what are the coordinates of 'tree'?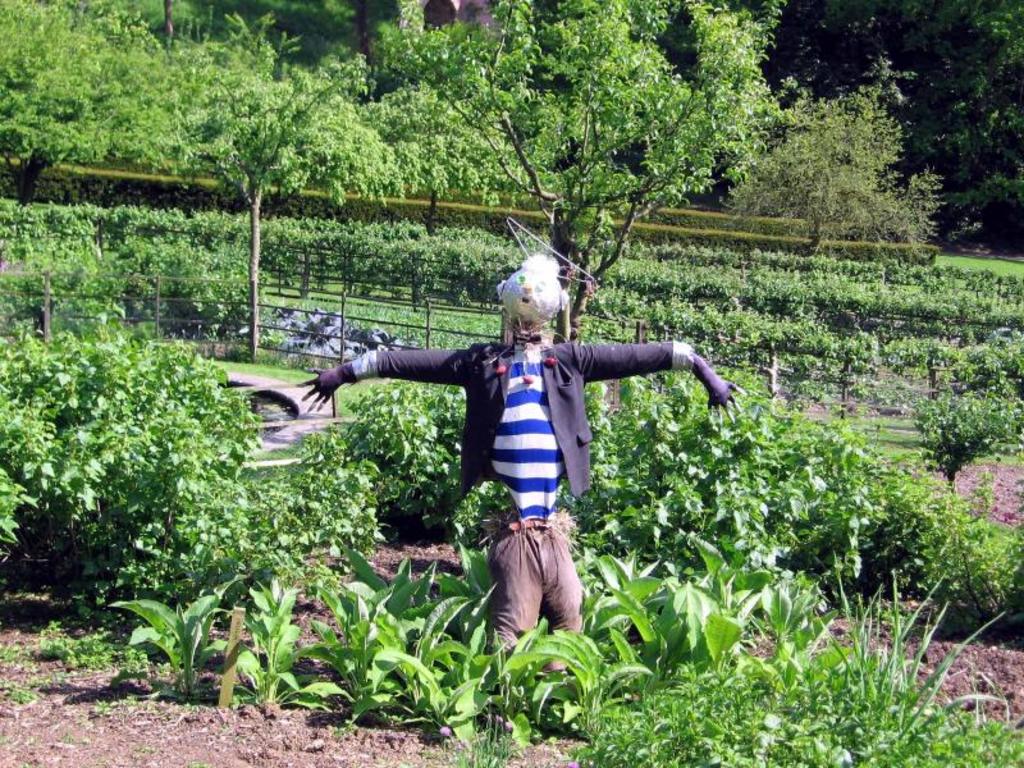
[x1=356, y1=76, x2=536, y2=232].
